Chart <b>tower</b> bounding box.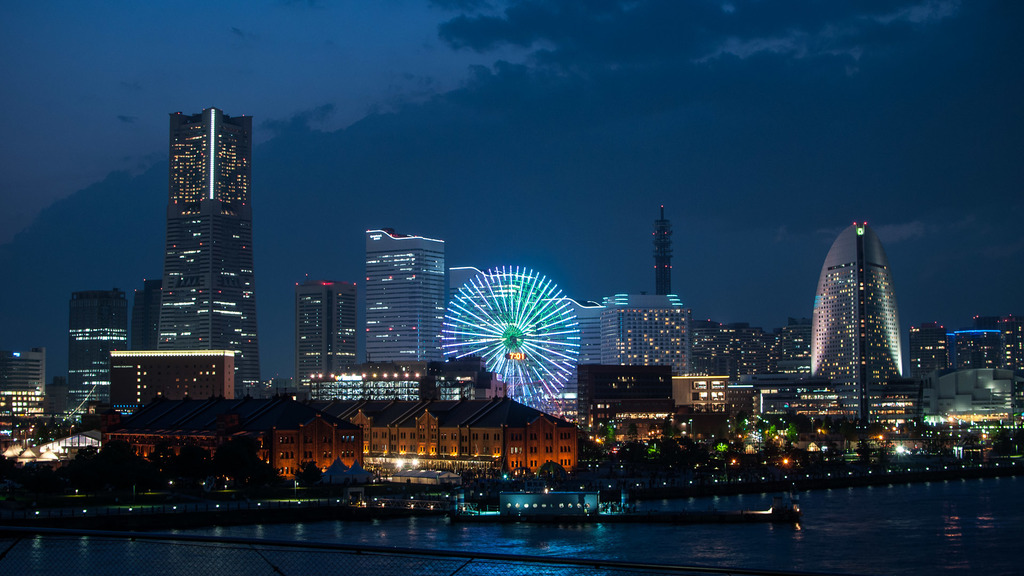
Charted: 690, 308, 813, 377.
